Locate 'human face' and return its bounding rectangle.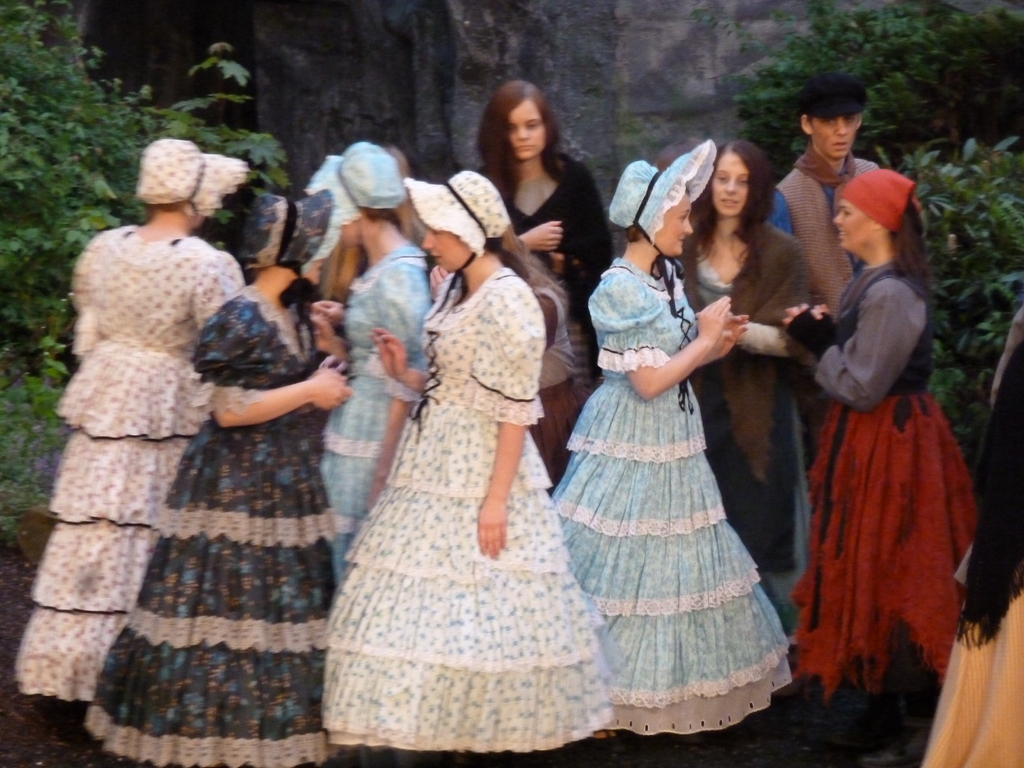
[710, 156, 746, 214].
